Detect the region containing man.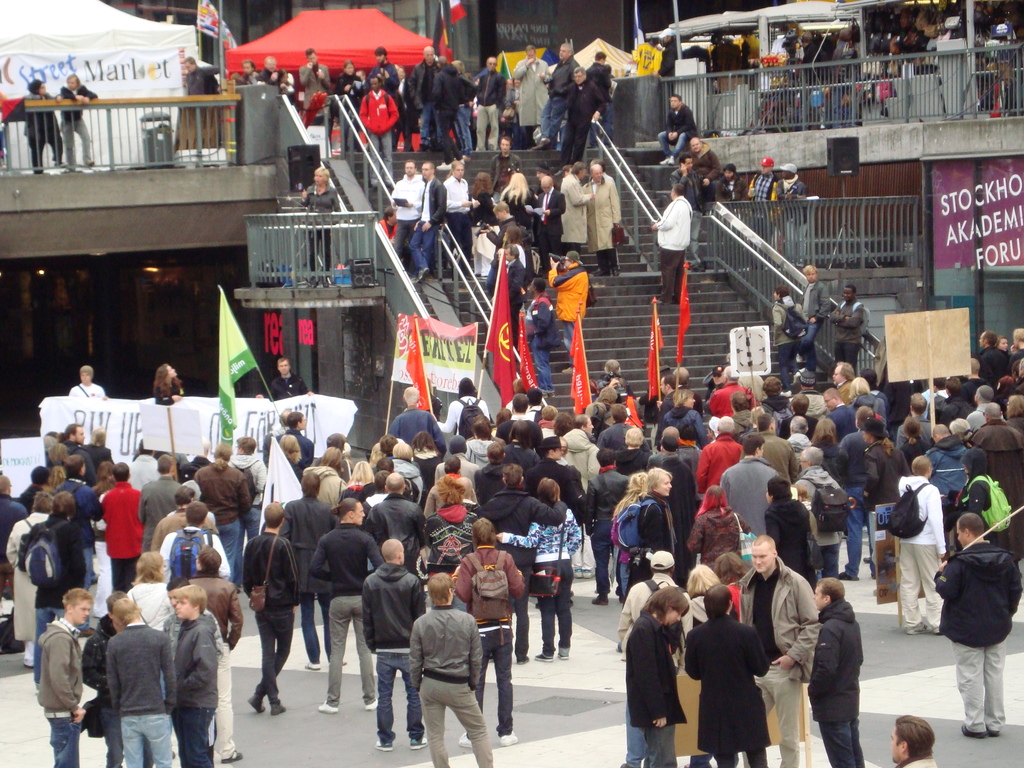
pyautogui.locateOnScreen(107, 595, 177, 767).
